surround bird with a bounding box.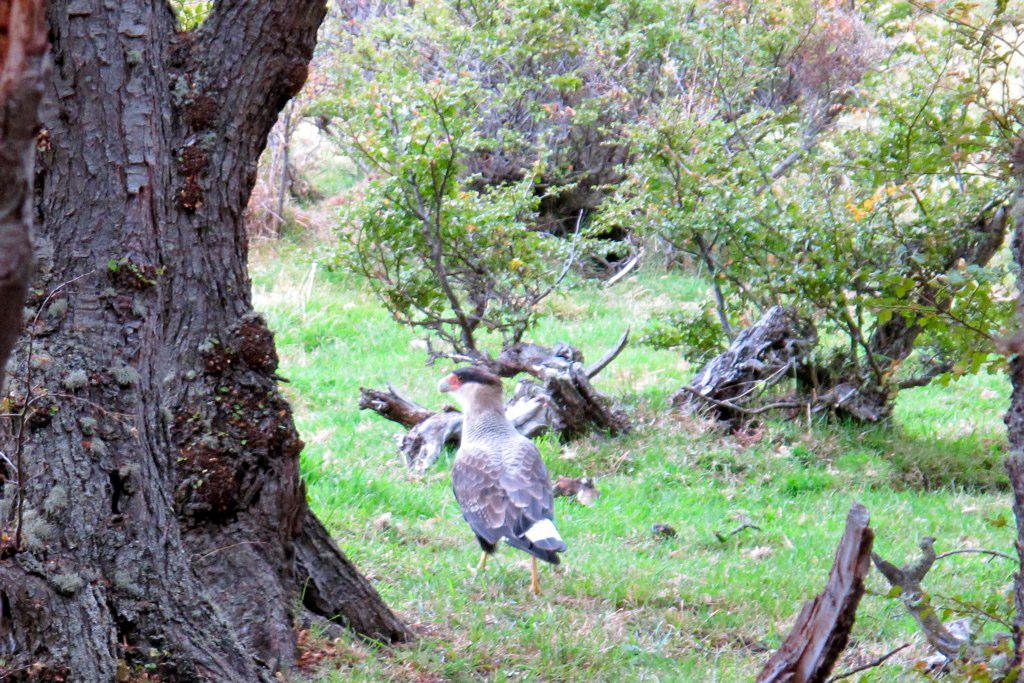
430 362 569 596.
